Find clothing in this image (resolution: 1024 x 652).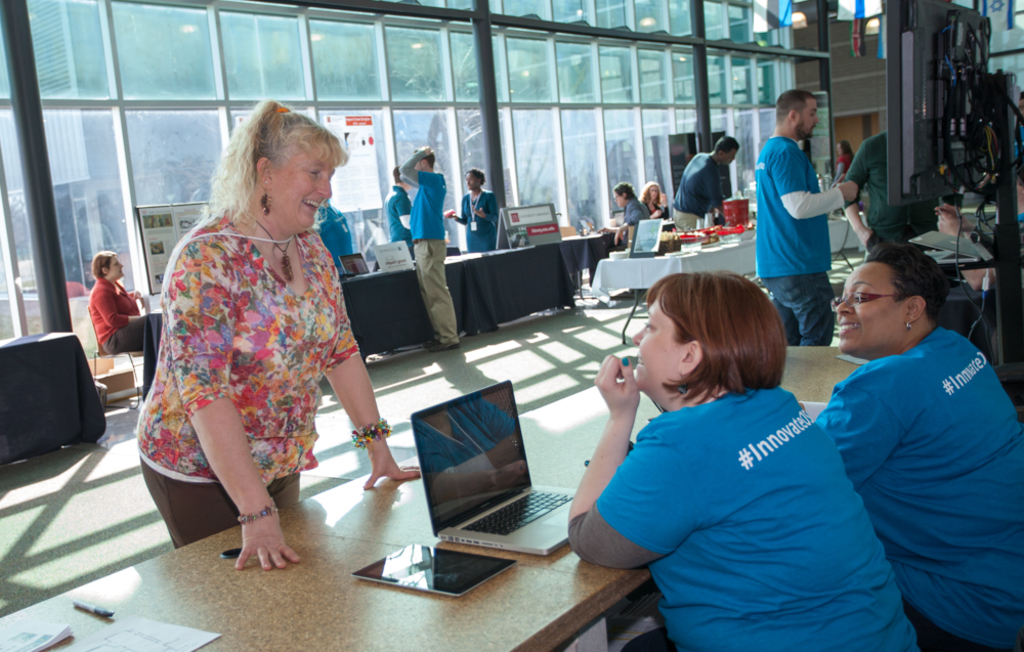
bbox=[395, 149, 456, 346].
